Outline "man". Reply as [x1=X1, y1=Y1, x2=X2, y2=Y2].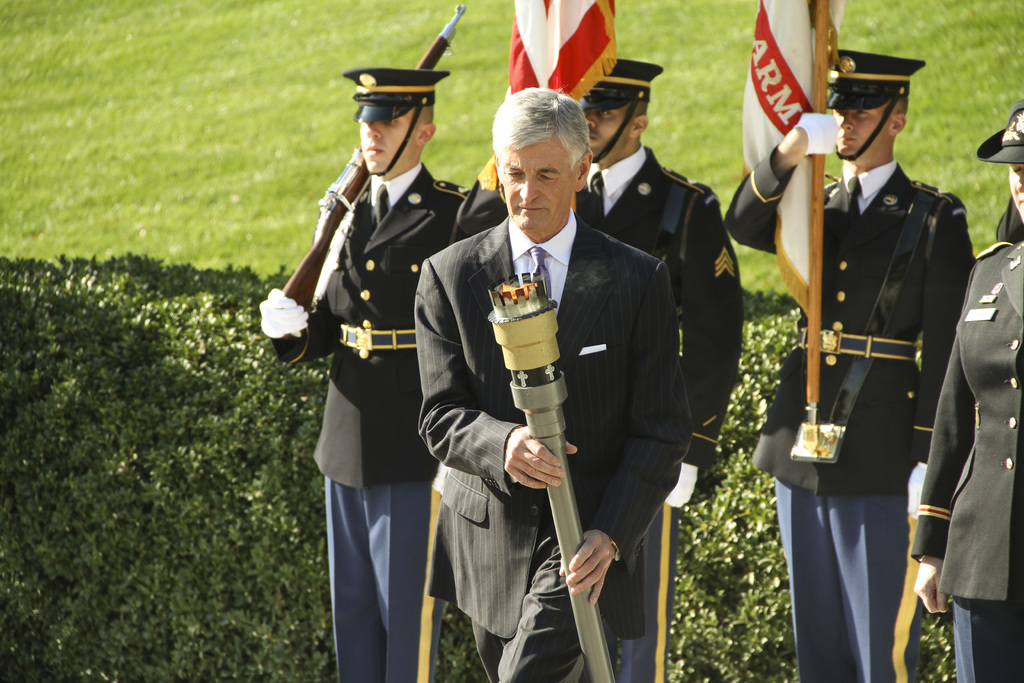
[x1=570, y1=52, x2=745, y2=682].
